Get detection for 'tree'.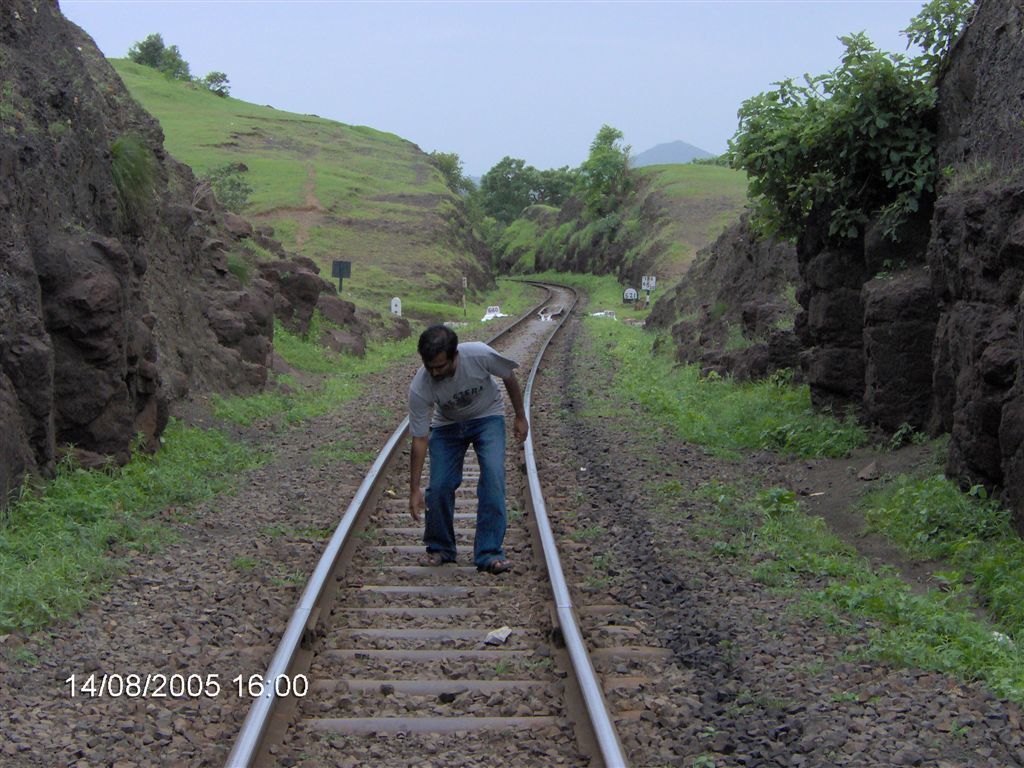
Detection: [584,122,632,219].
